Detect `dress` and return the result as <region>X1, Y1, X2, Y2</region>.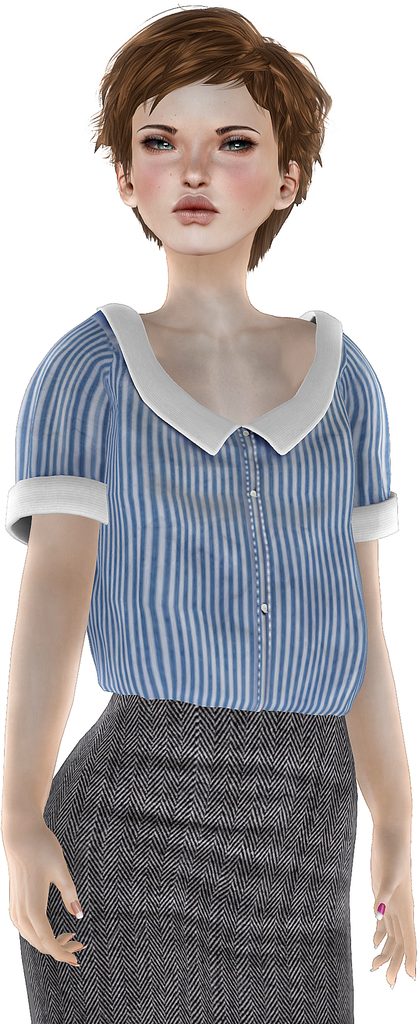
<region>0, 297, 419, 1023</region>.
